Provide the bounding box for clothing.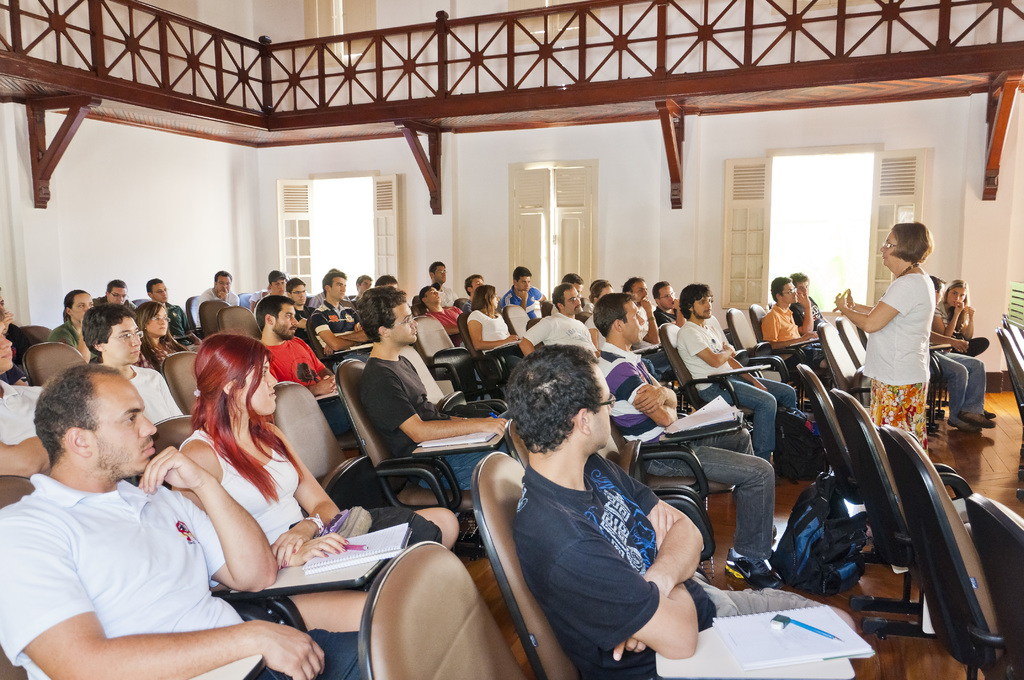
Rect(0, 470, 359, 679).
